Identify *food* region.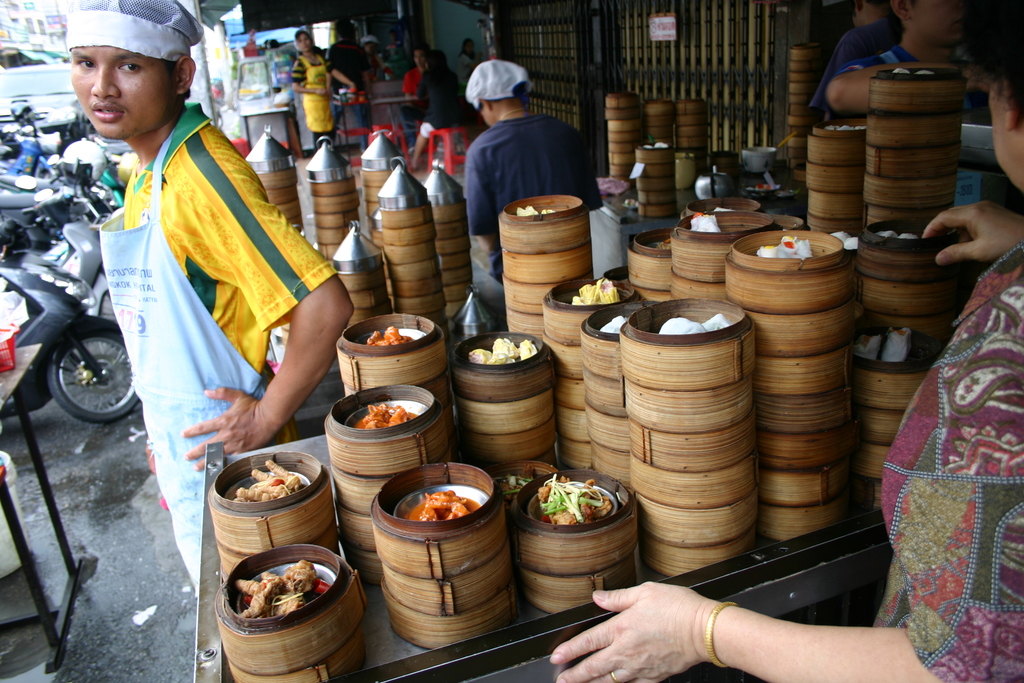
Region: select_region(824, 124, 867, 130).
